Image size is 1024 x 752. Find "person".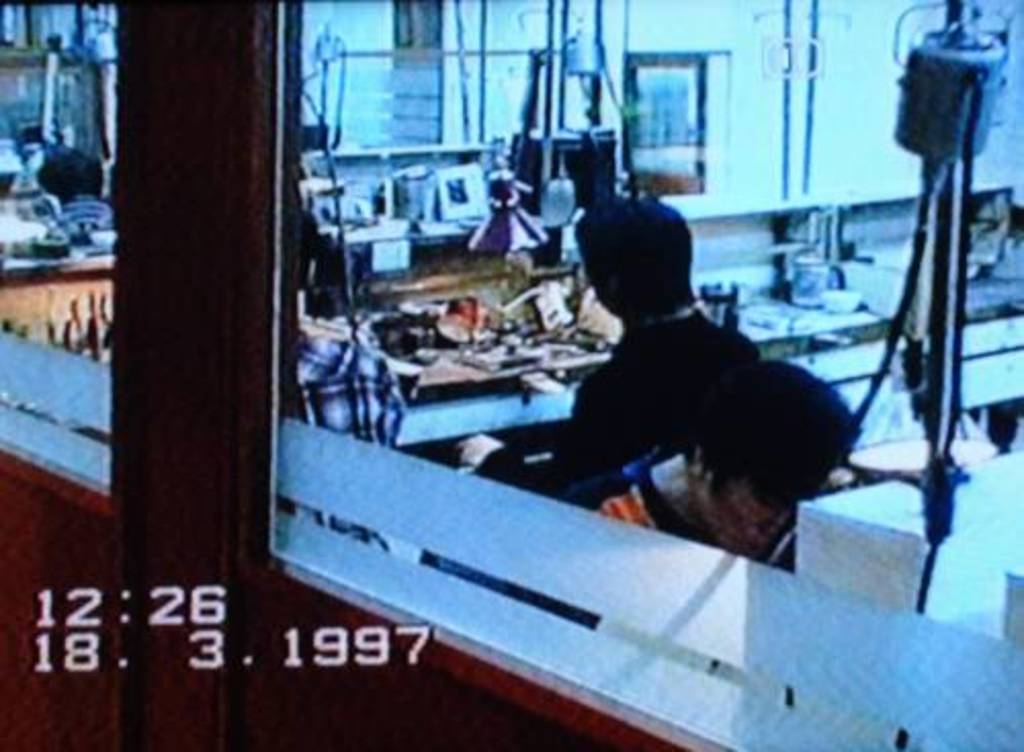
select_region(561, 363, 856, 574).
